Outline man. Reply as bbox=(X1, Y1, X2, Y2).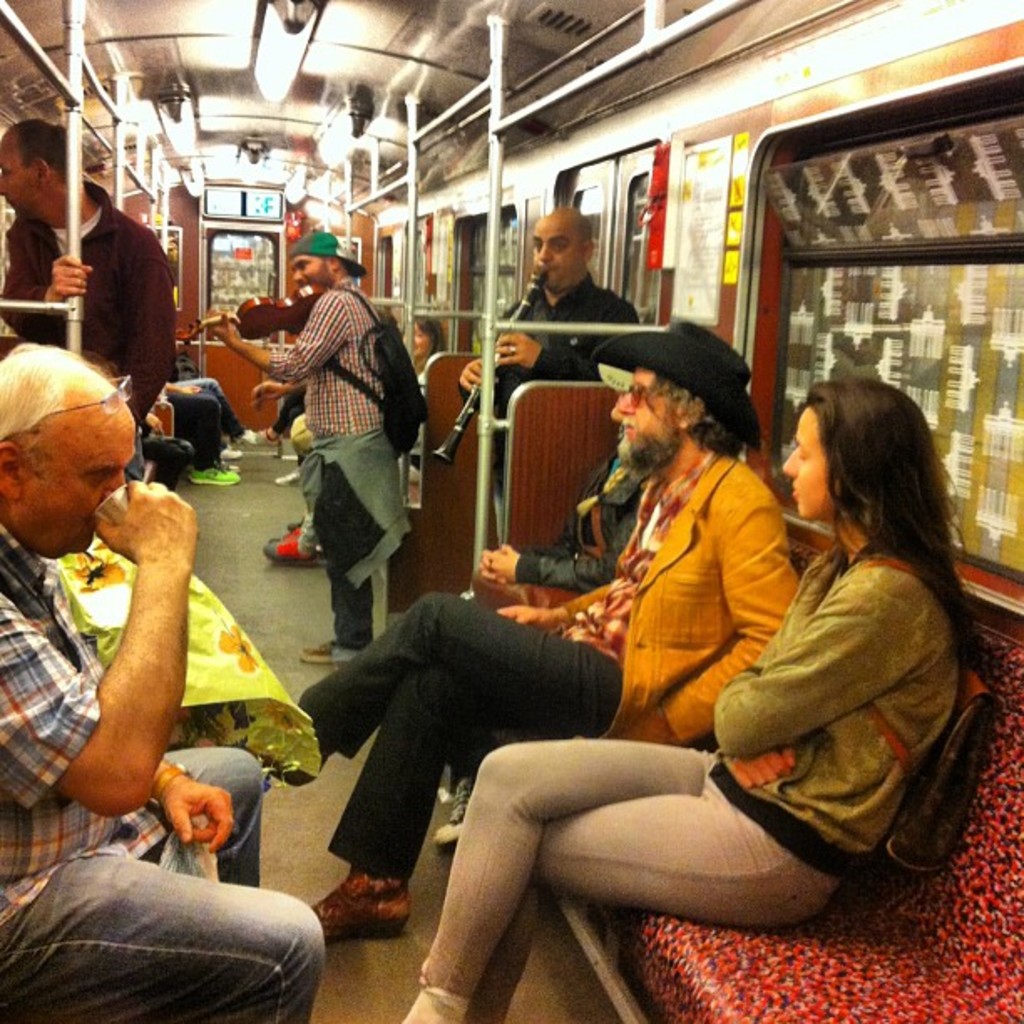
bbox=(0, 119, 176, 423).
